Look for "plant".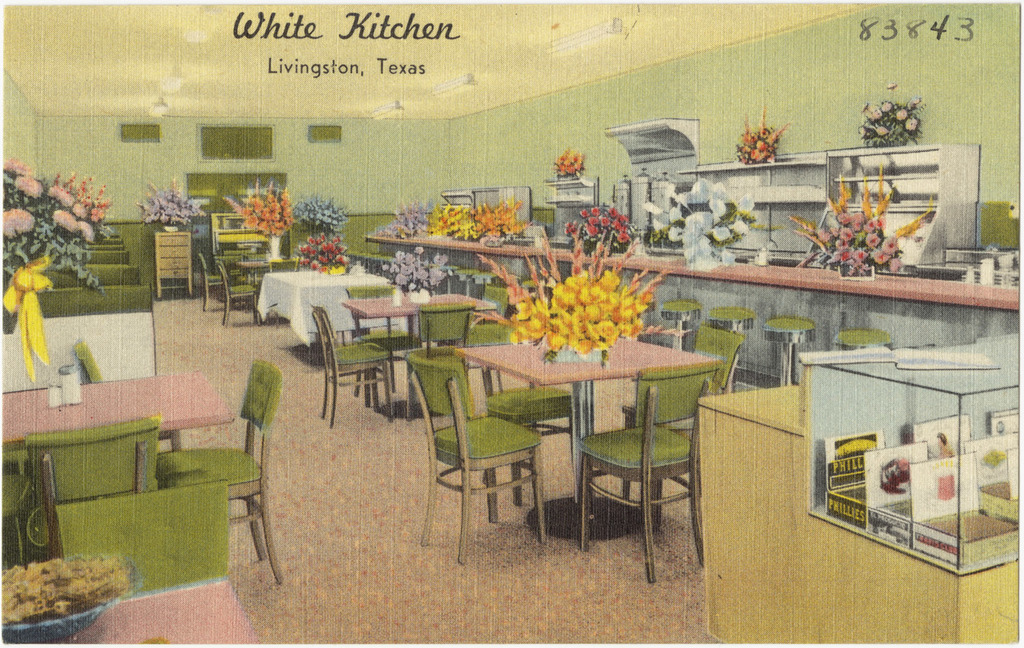
Found: left=560, top=209, right=631, bottom=250.
